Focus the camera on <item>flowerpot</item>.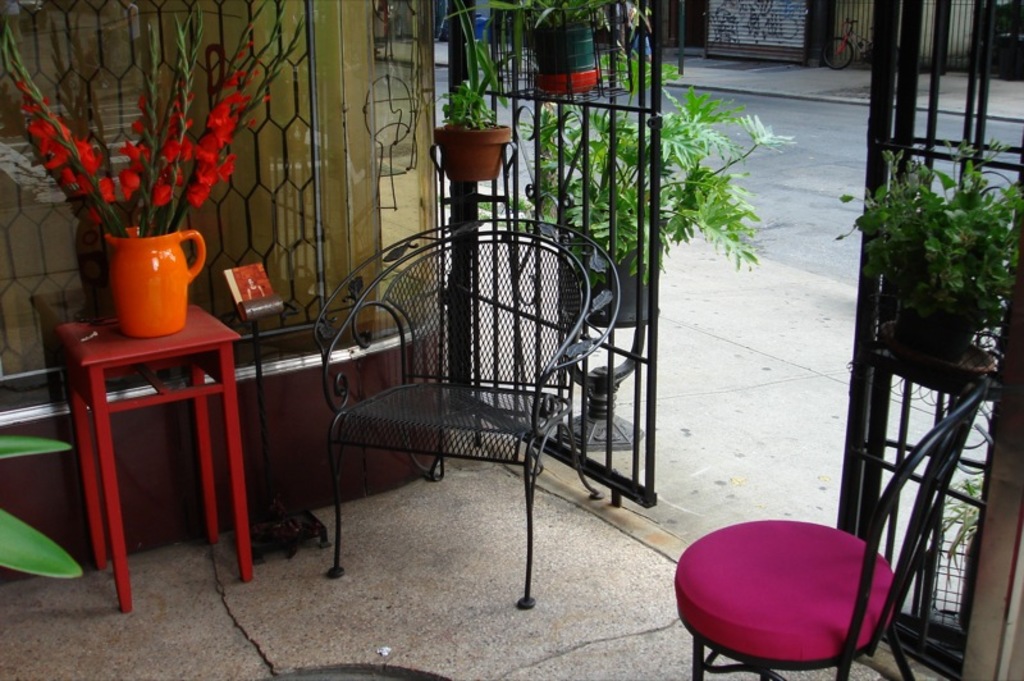
Focus region: (x1=434, y1=111, x2=512, y2=197).
